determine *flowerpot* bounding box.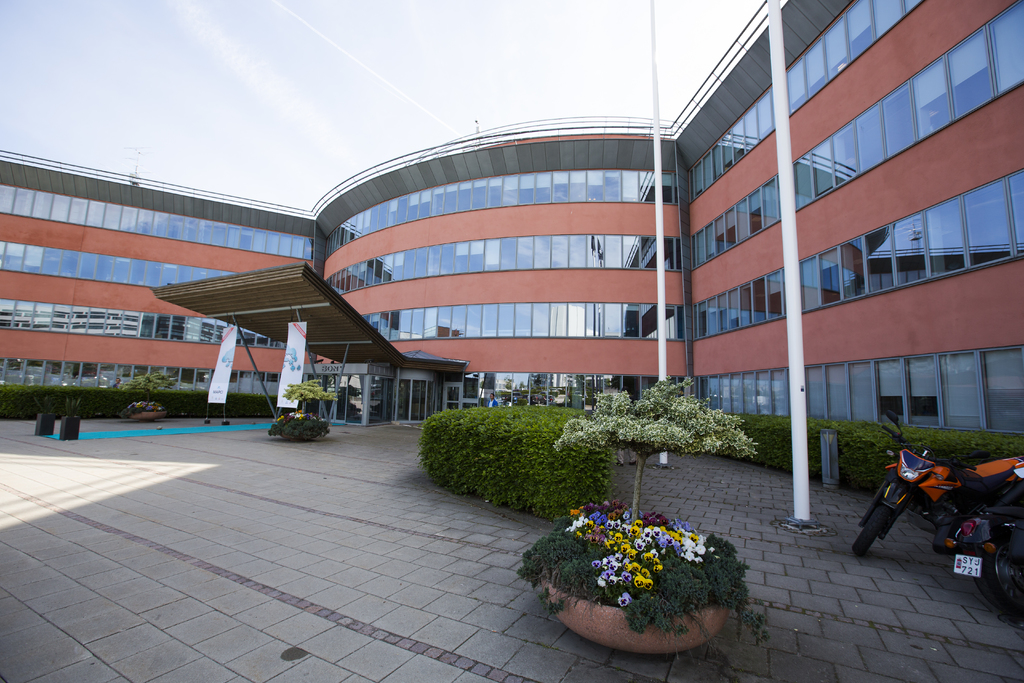
Determined: rect(58, 413, 83, 441).
